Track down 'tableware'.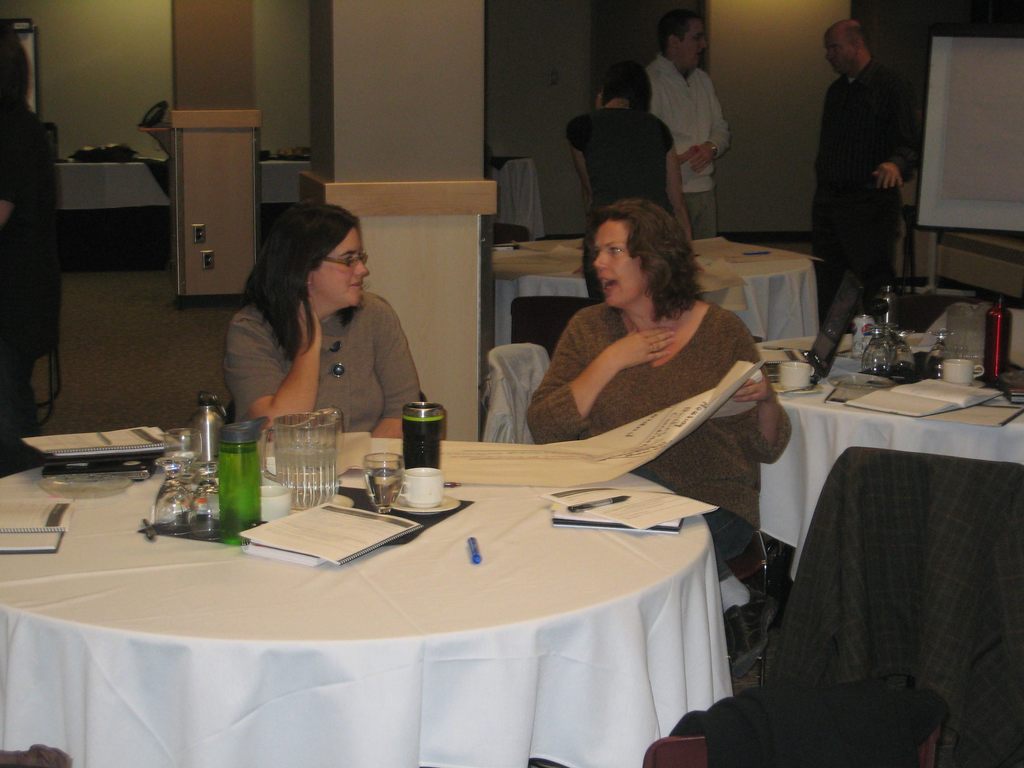
Tracked to l=887, t=329, r=919, b=386.
